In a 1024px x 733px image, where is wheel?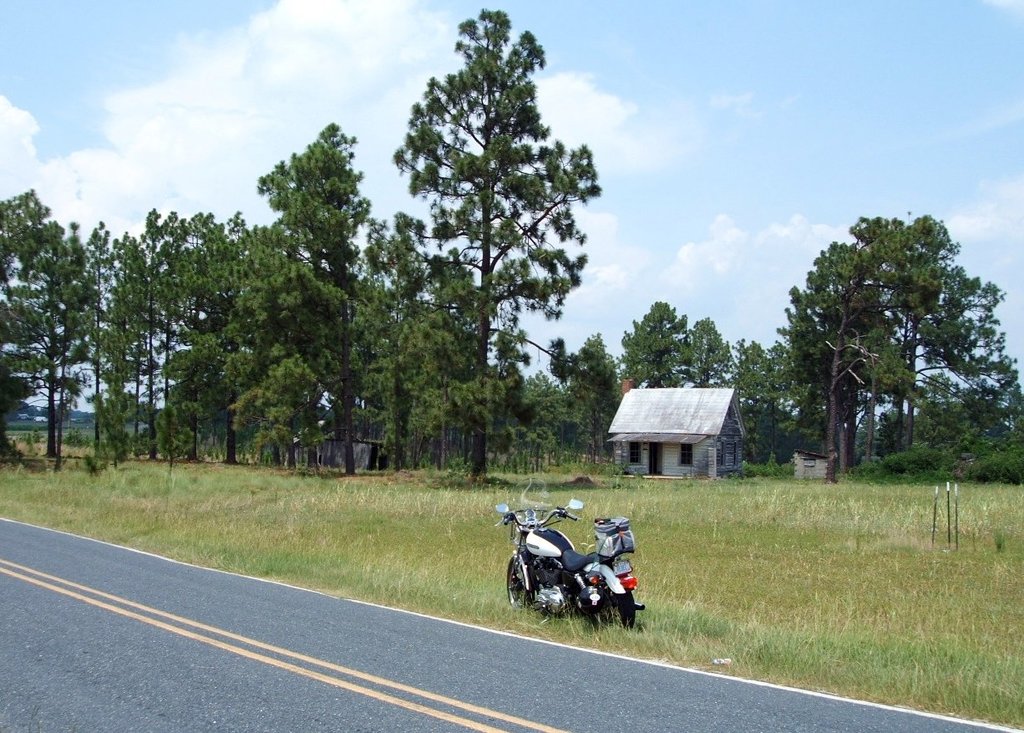
locate(498, 557, 535, 614).
